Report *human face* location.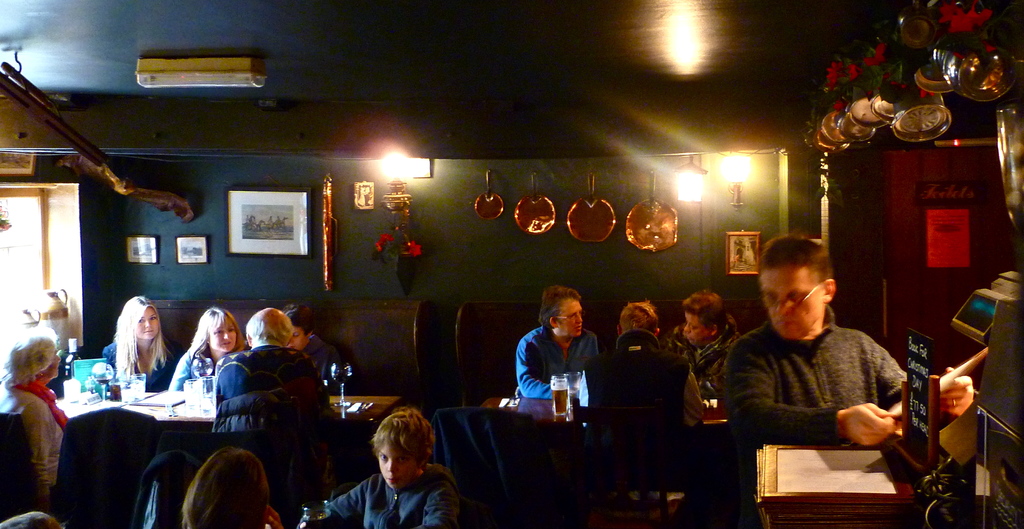
Report: crop(555, 293, 582, 336).
